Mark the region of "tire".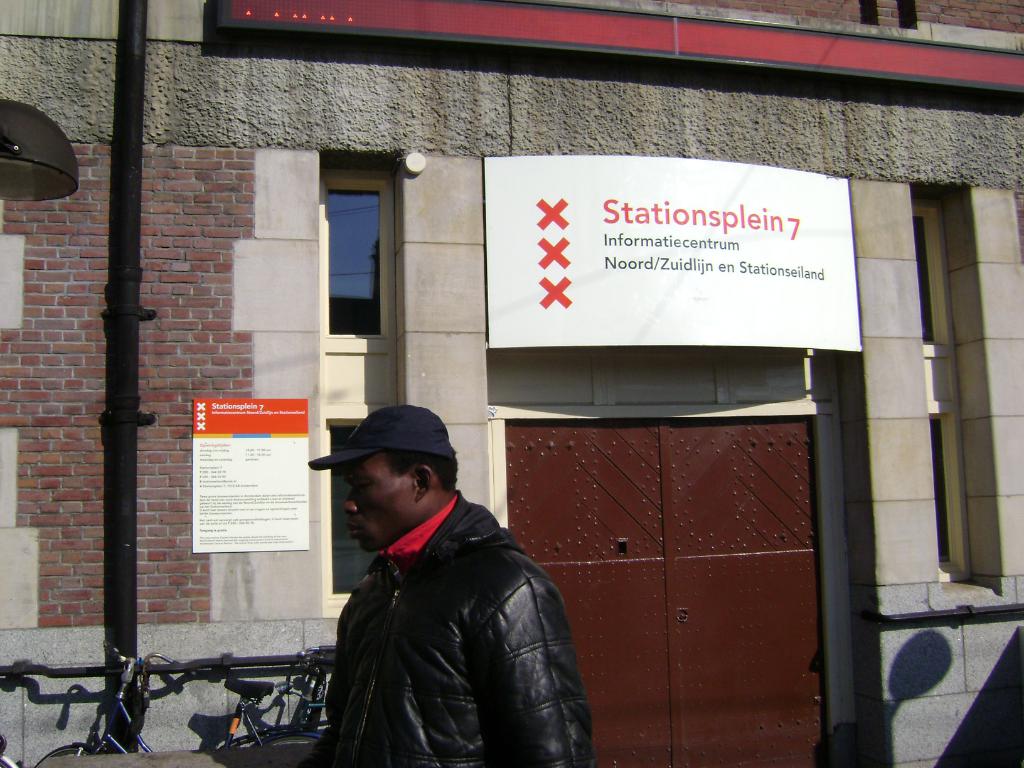
Region: [left=34, top=741, right=96, bottom=765].
